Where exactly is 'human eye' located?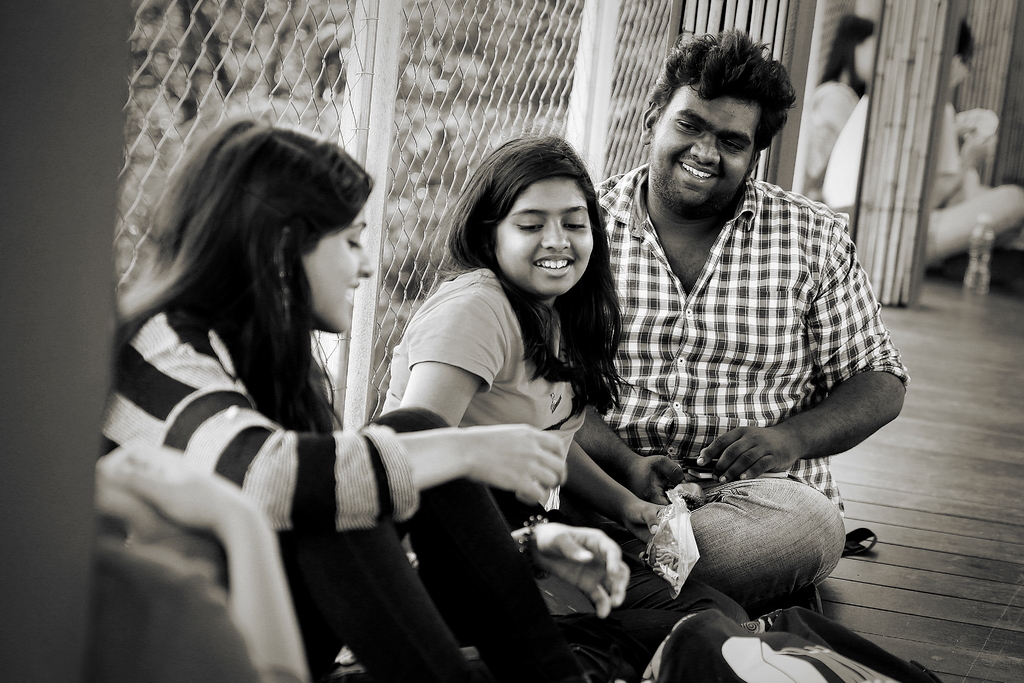
Its bounding box is (512, 214, 548, 235).
